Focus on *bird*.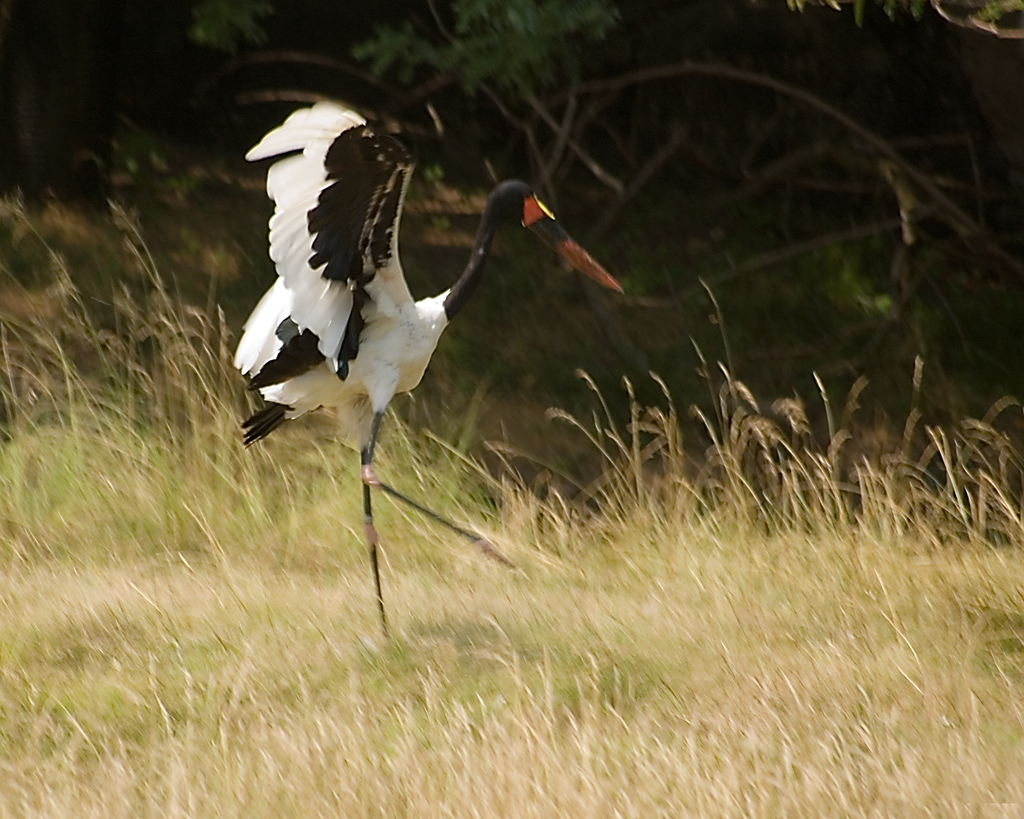
Focused at <region>225, 130, 543, 609</region>.
